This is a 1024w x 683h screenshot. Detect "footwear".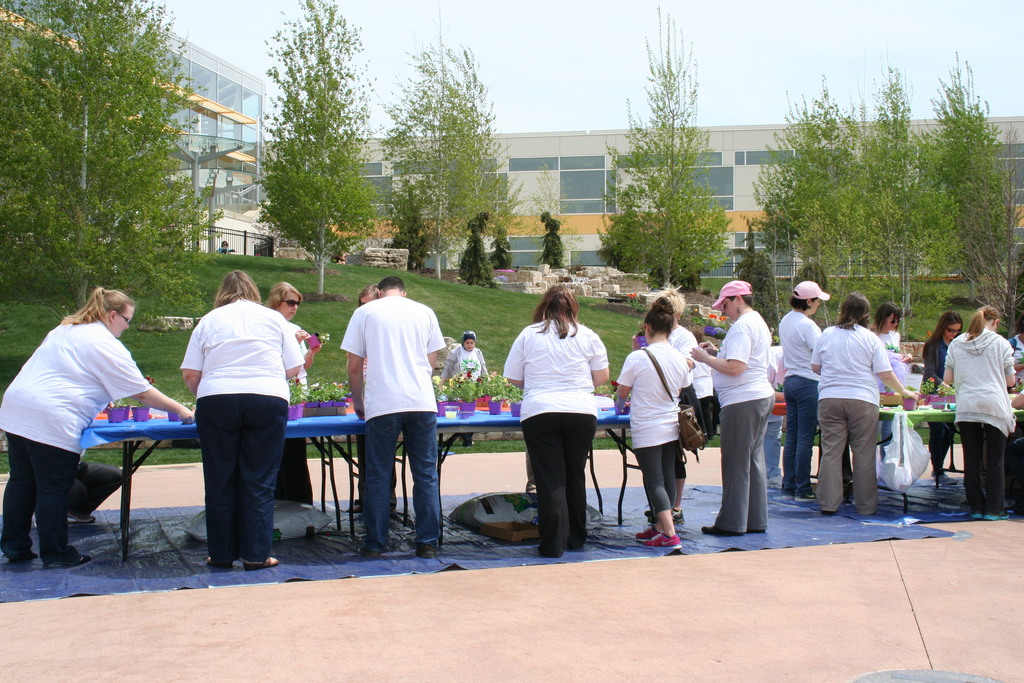
[200,556,235,573].
